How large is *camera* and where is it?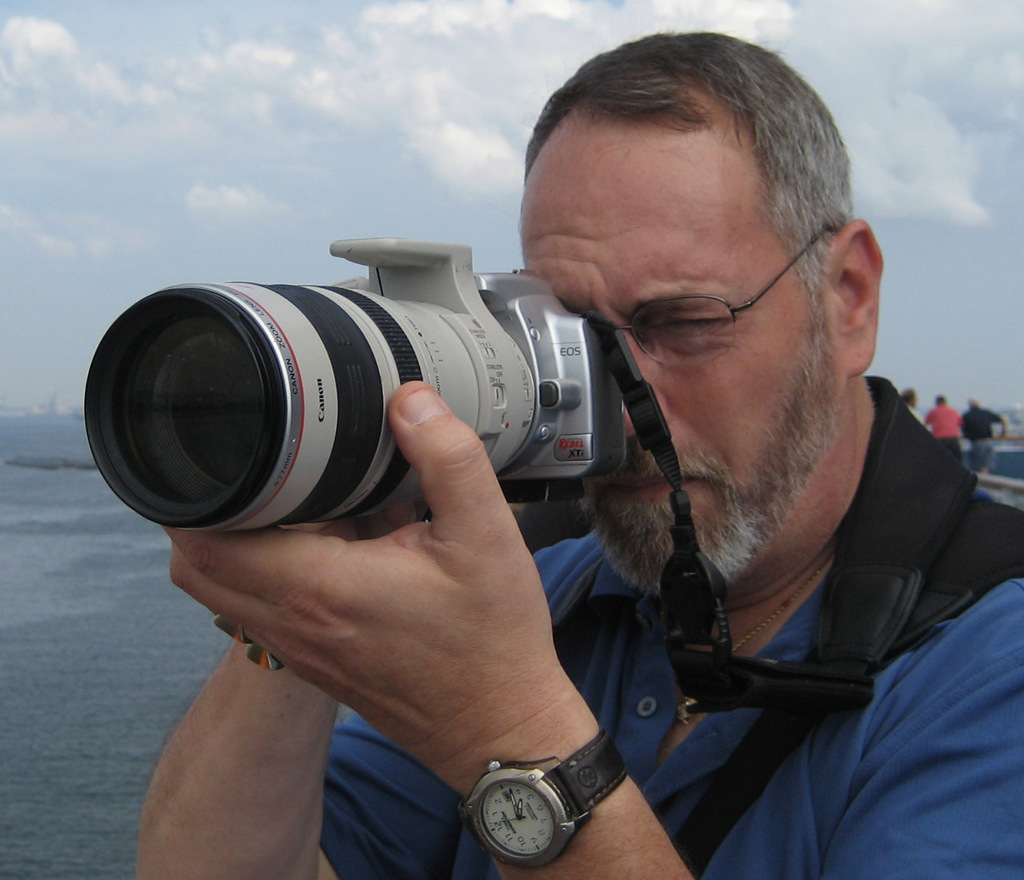
Bounding box: [81,236,634,548].
